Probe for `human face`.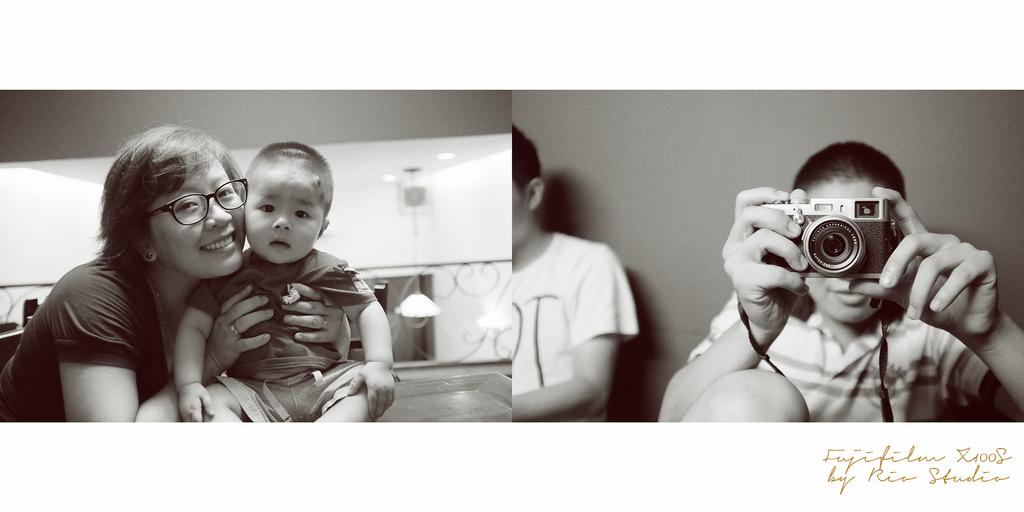
Probe result: (x1=147, y1=153, x2=248, y2=282).
